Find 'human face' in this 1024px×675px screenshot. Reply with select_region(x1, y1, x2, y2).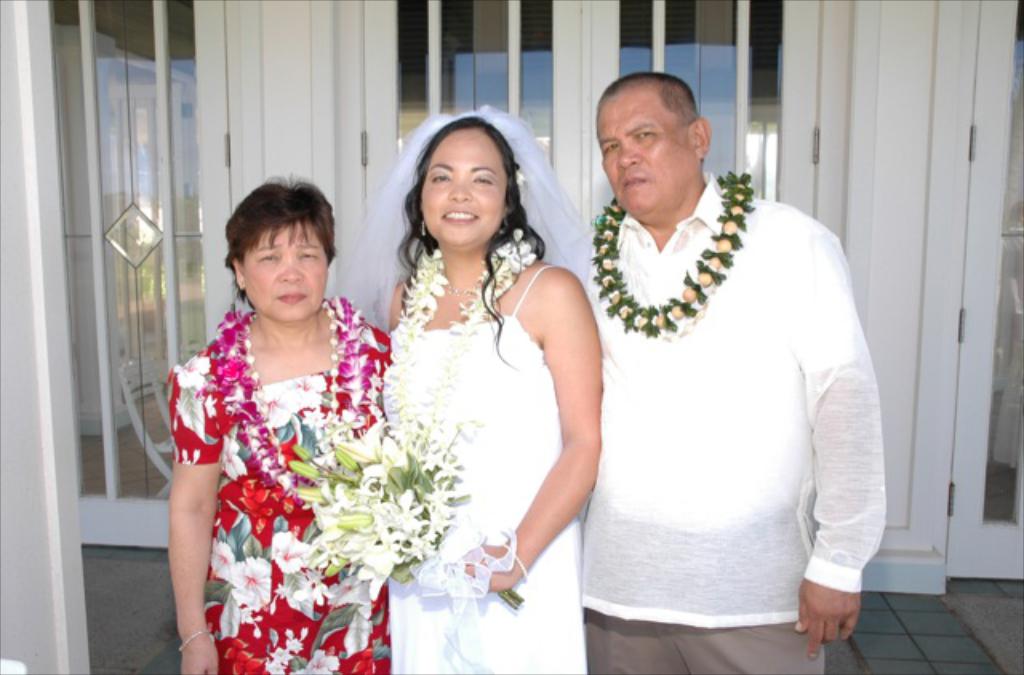
select_region(419, 123, 509, 251).
